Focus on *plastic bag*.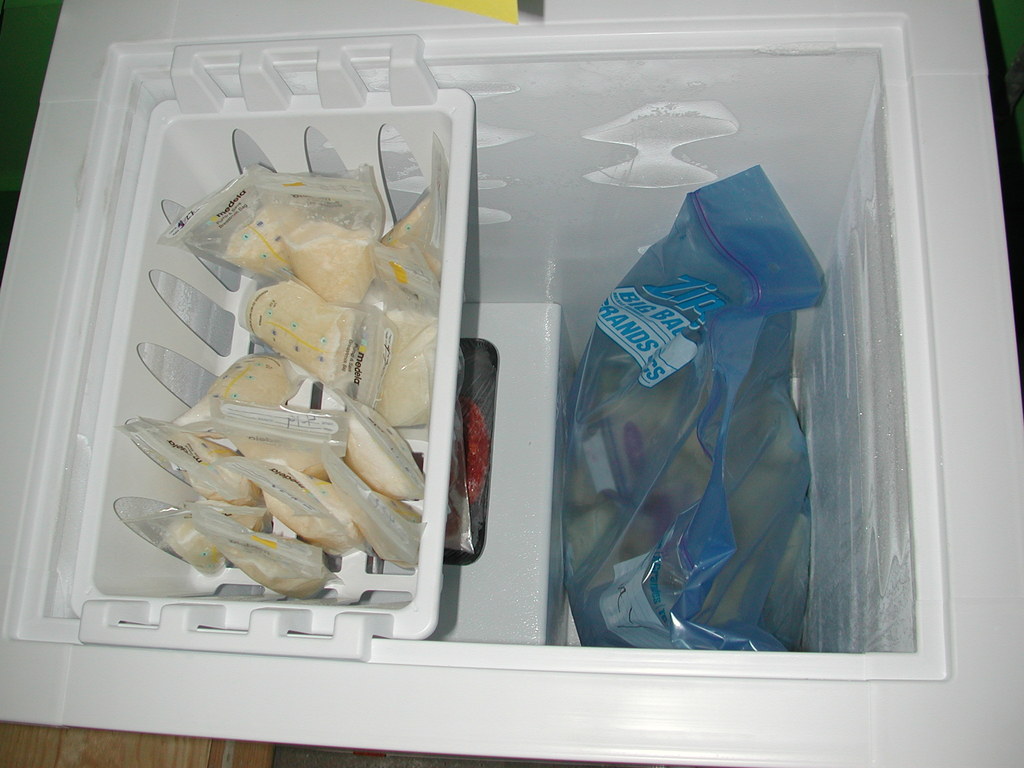
Focused at 342:394:437:499.
